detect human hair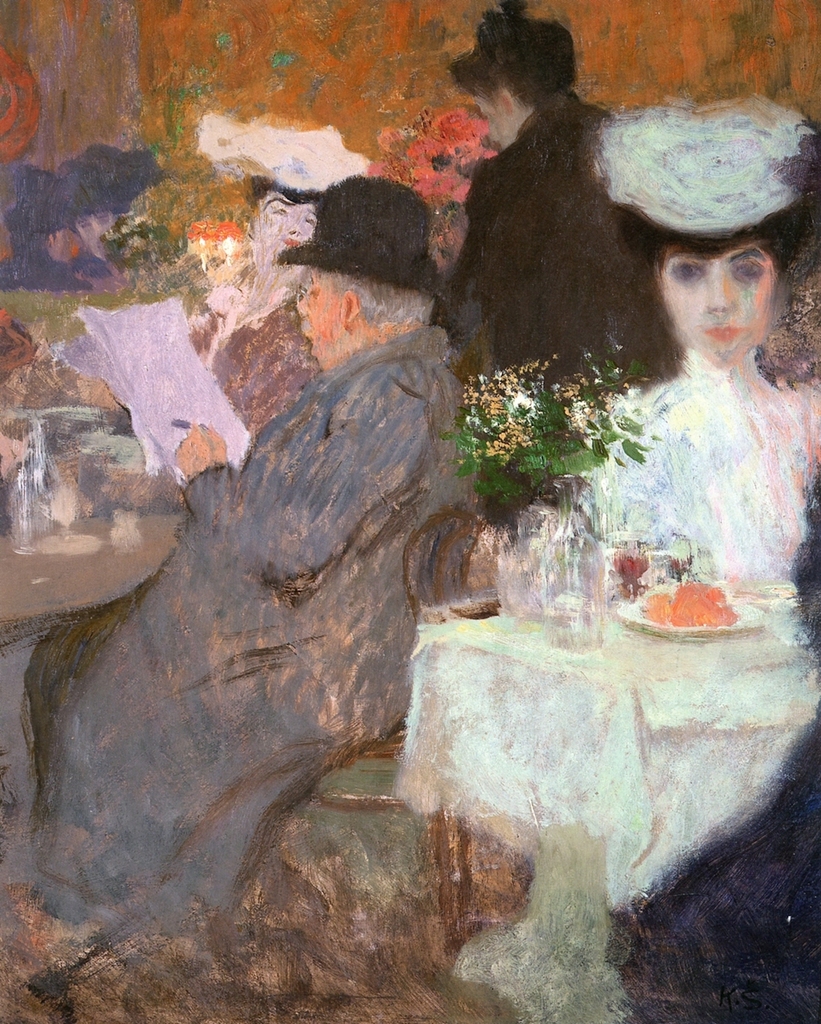
<bbox>450, 72, 792, 420</bbox>
